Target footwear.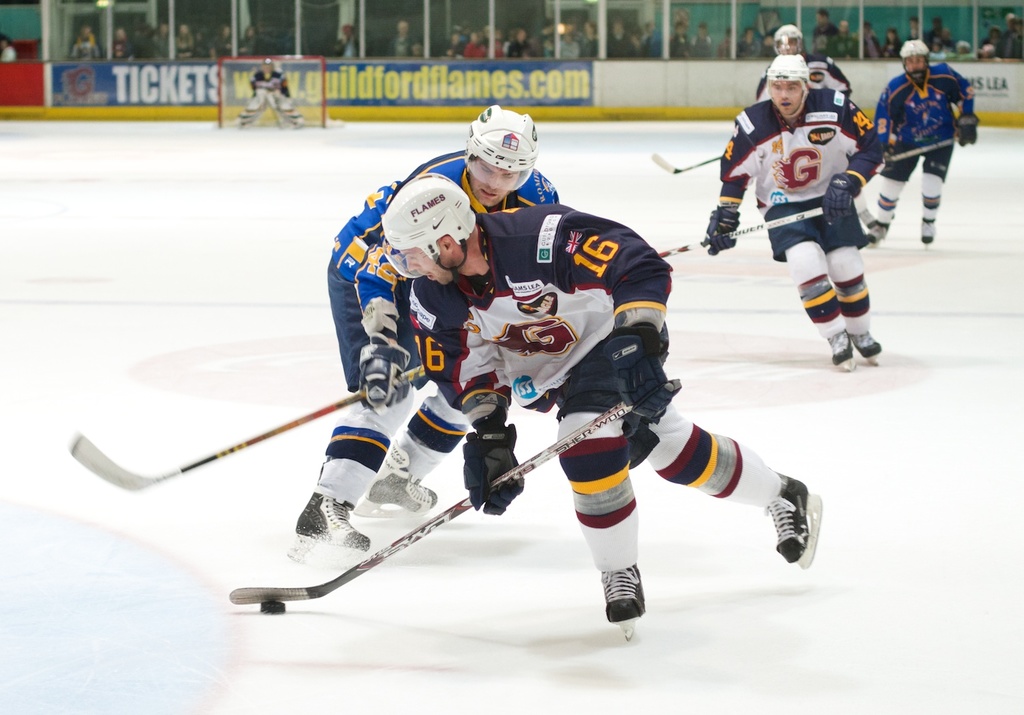
Target region: {"left": 848, "top": 325, "right": 881, "bottom": 366}.
